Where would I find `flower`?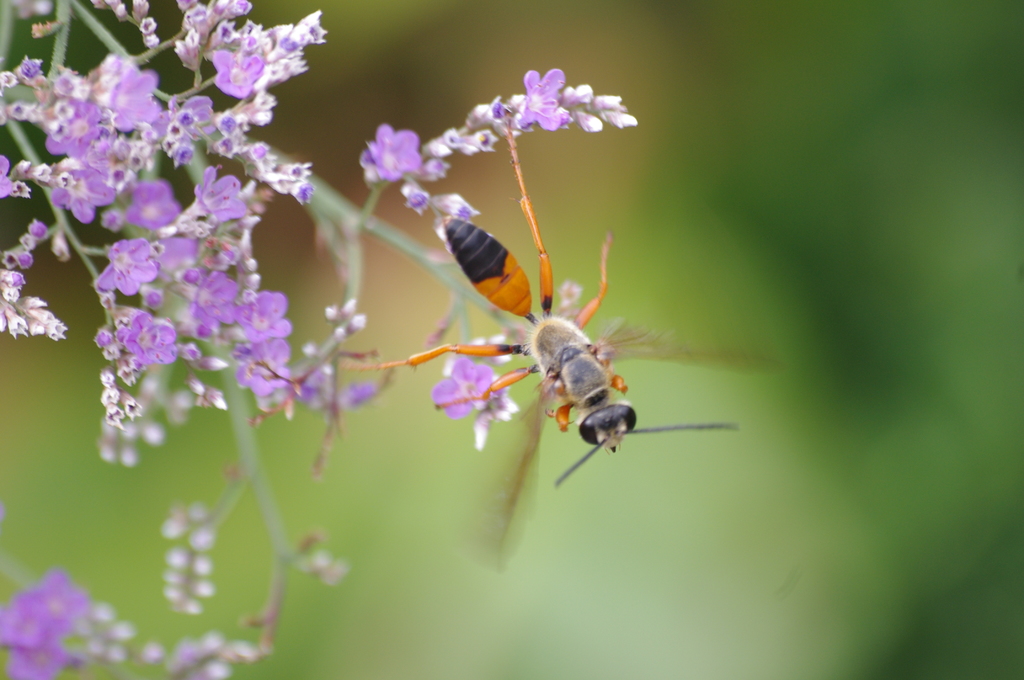
At <bbox>561, 85, 594, 106</bbox>.
